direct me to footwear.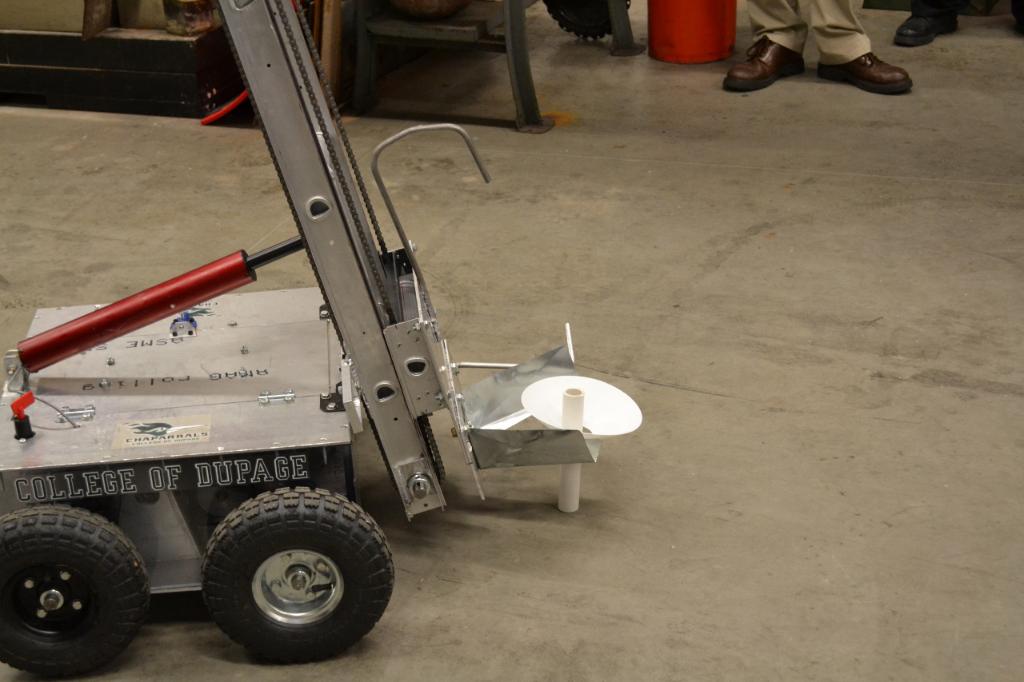
Direction: pyautogui.locateOnScreen(894, 3, 962, 46).
